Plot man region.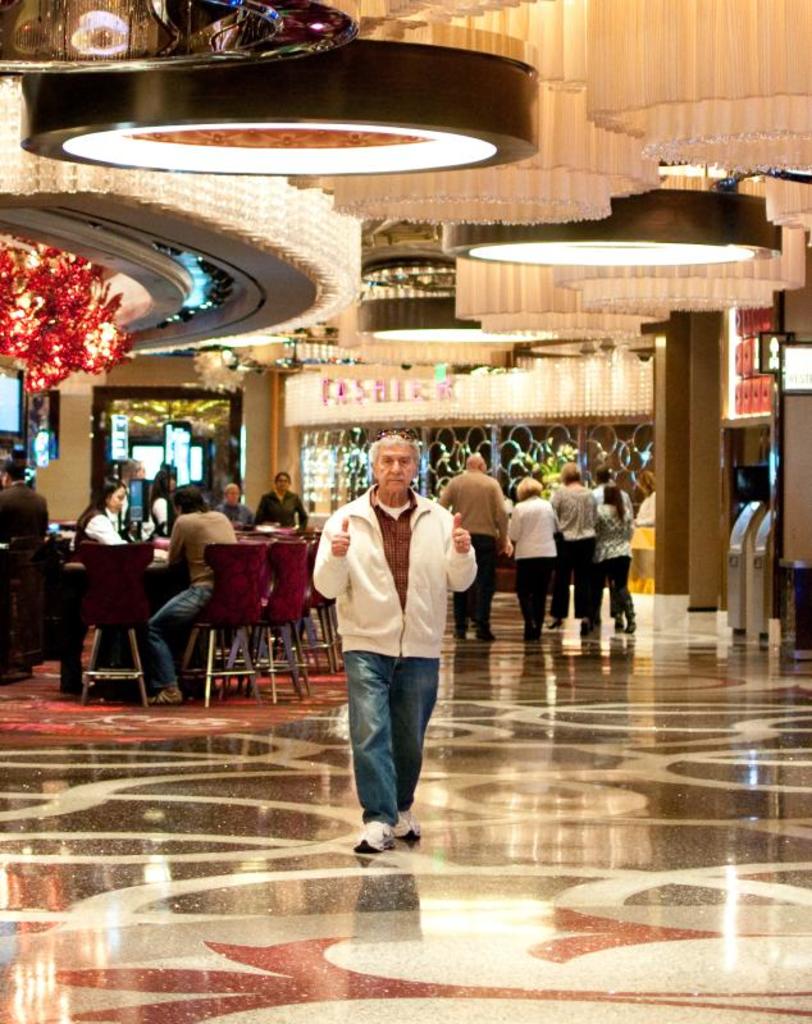
Plotted at region(146, 490, 236, 695).
